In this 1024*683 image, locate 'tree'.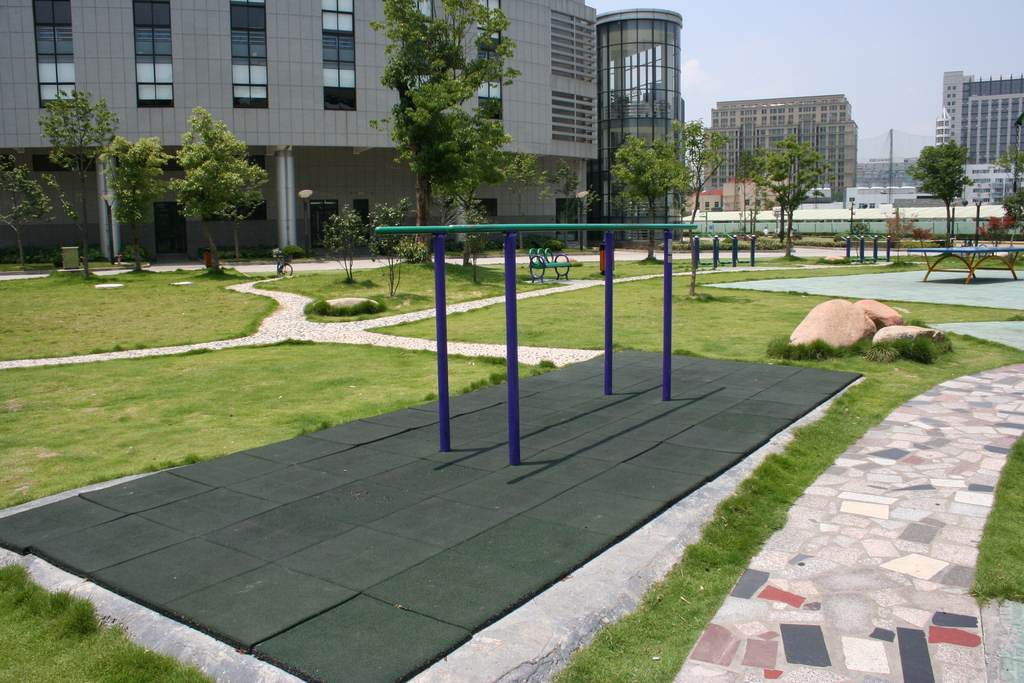
Bounding box: (666, 123, 740, 251).
